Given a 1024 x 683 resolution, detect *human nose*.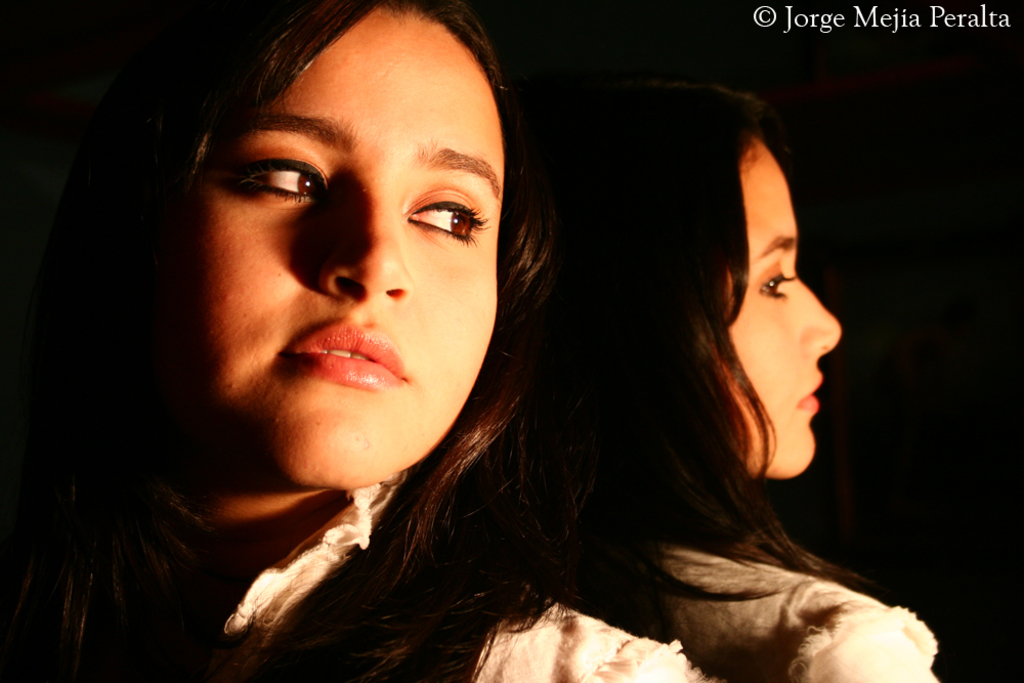
[794, 272, 840, 354].
